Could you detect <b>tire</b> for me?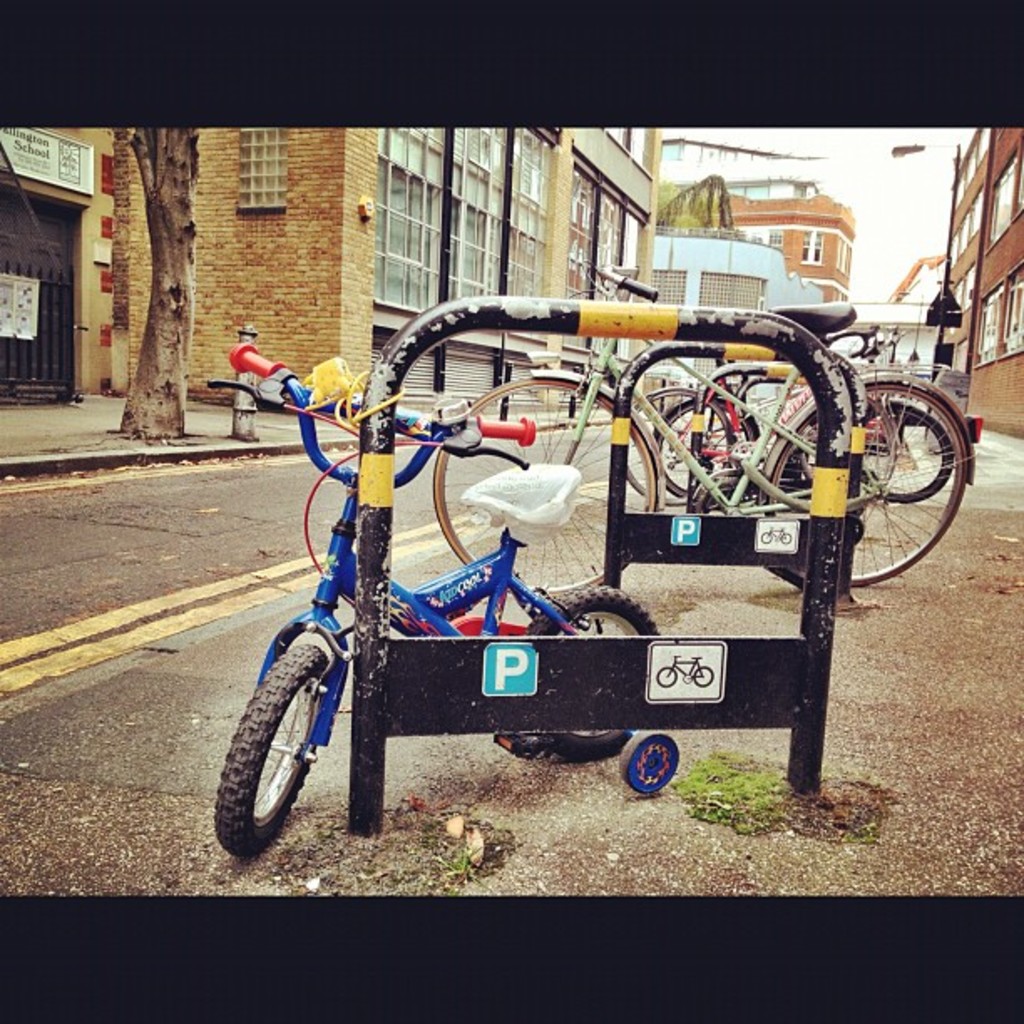
Detection result: (694, 673, 713, 689).
